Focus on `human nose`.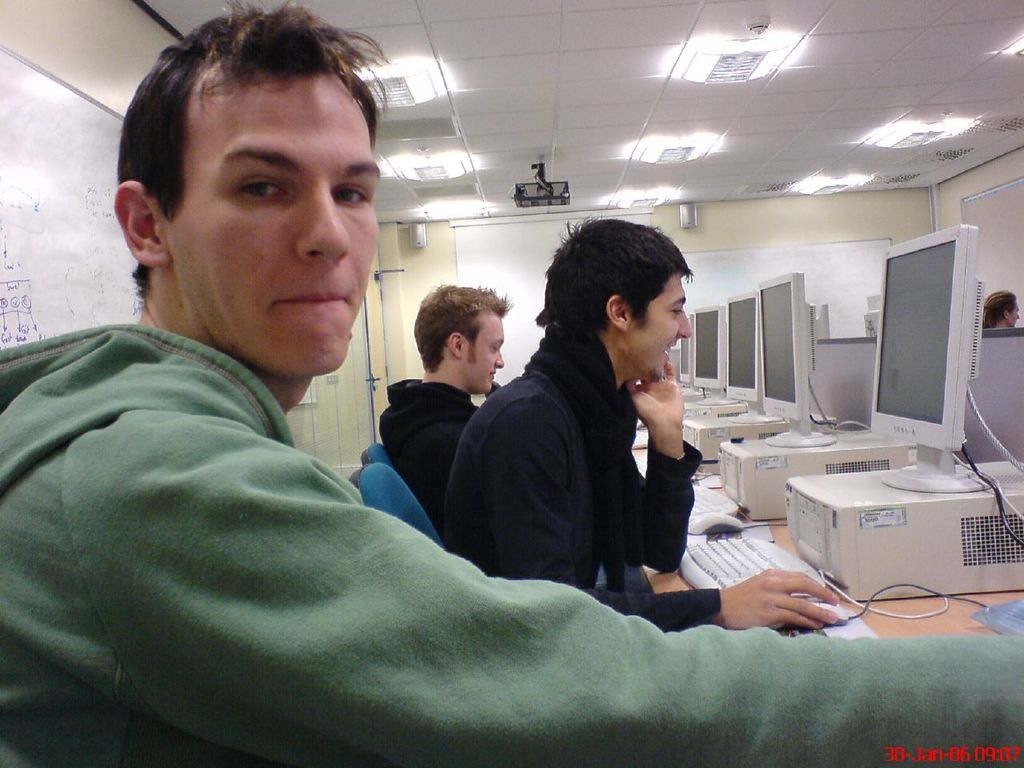
Focused at region(296, 180, 348, 258).
